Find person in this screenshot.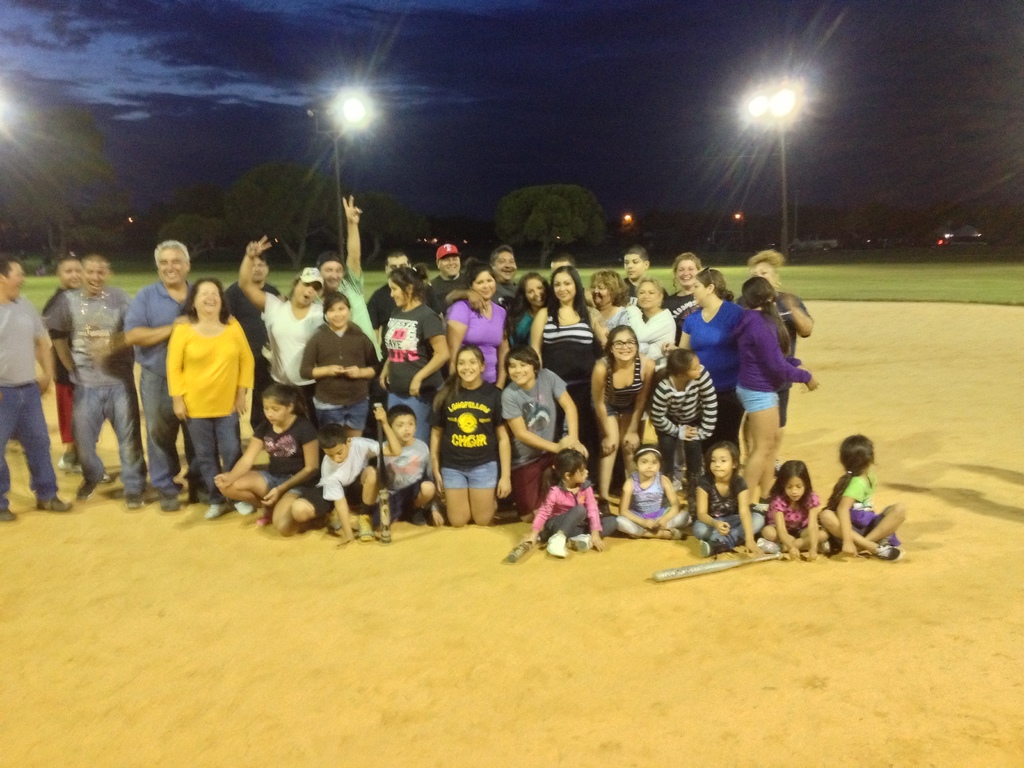
The bounding box for person is bbox(372, 403, 435, 533).
